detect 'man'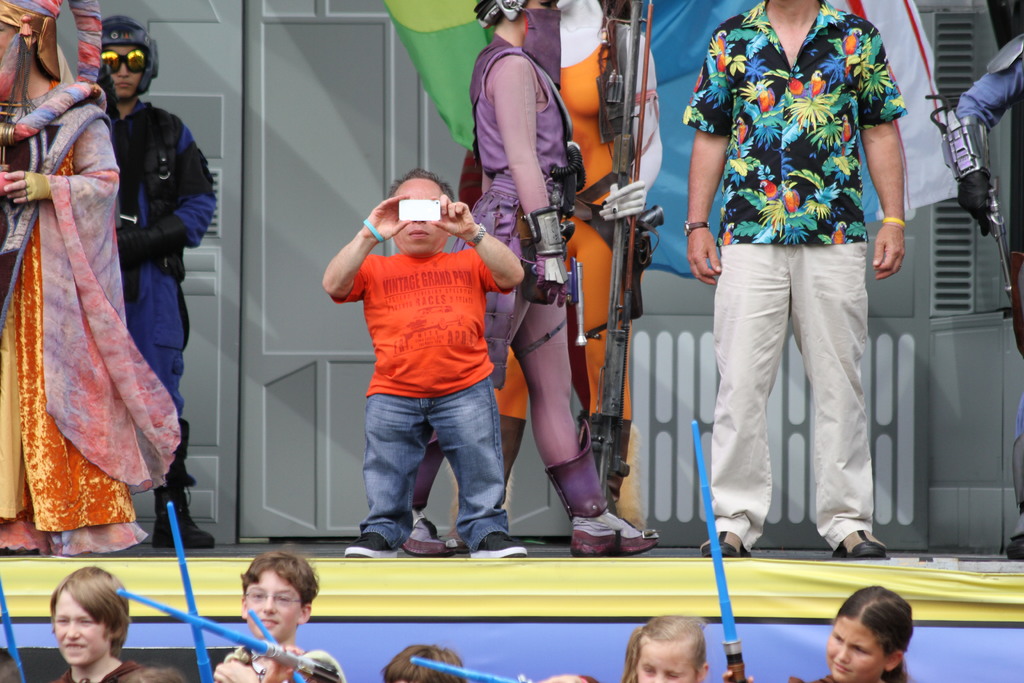
(x1=316, y1=163, x2=532, y2=578)
